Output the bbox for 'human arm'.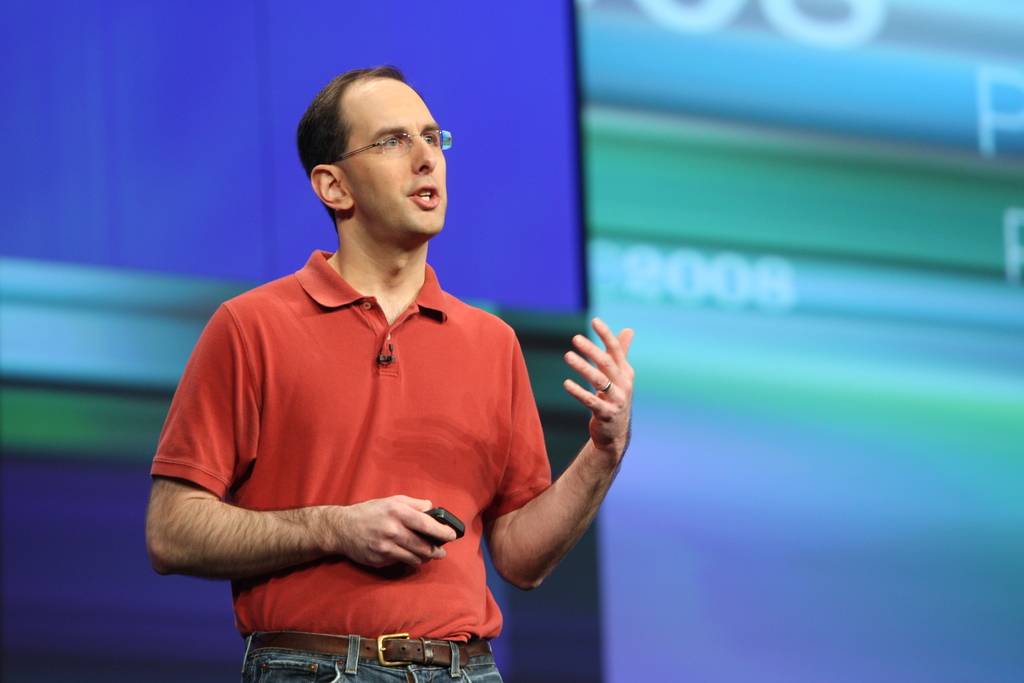
left=139, top=302, right=476, bottom=588.
